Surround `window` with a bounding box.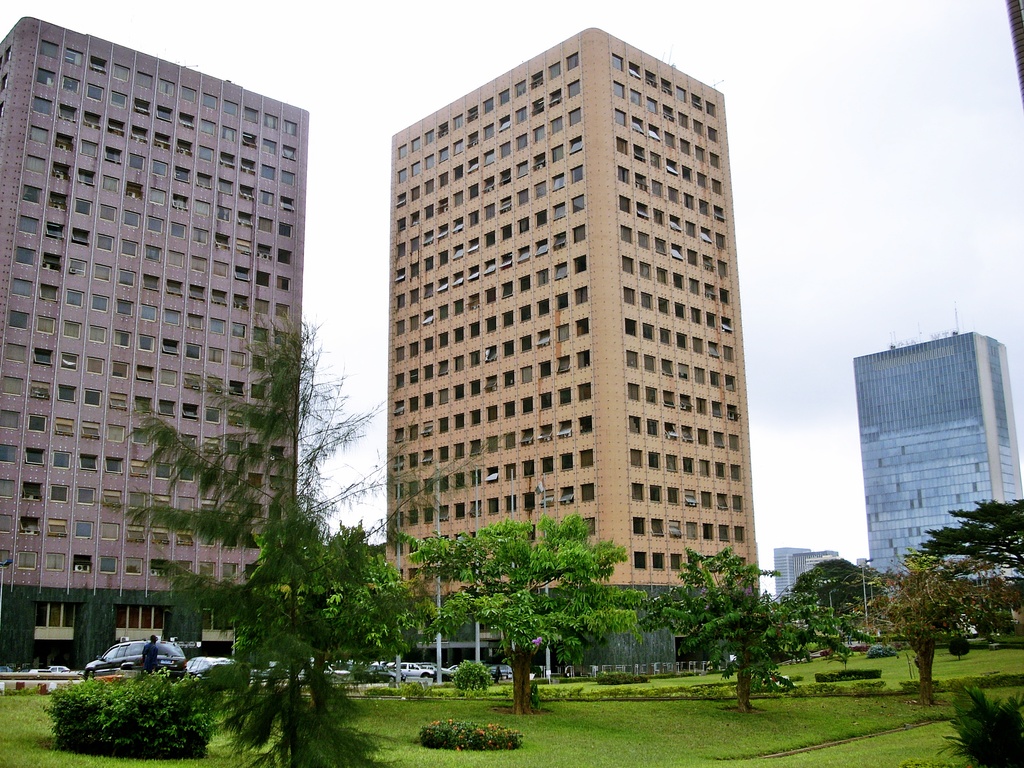
region(262, 116, 275, 126).
